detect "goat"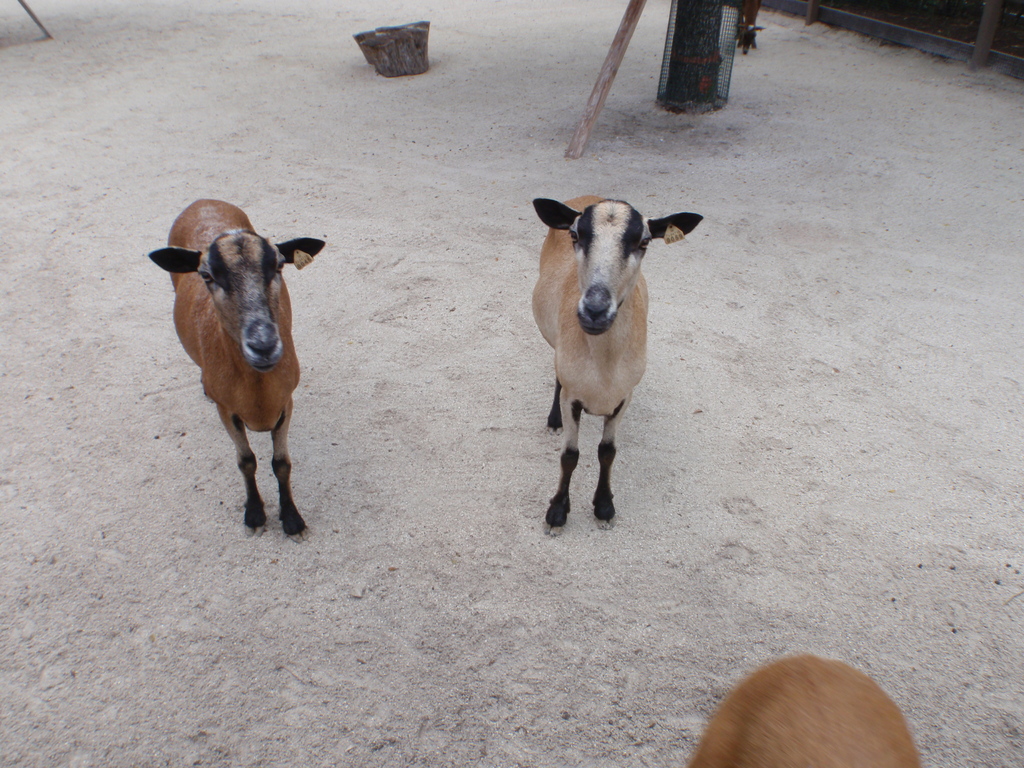
{"left": 531, "top": 187, "right": 703, "bottom": 541}
